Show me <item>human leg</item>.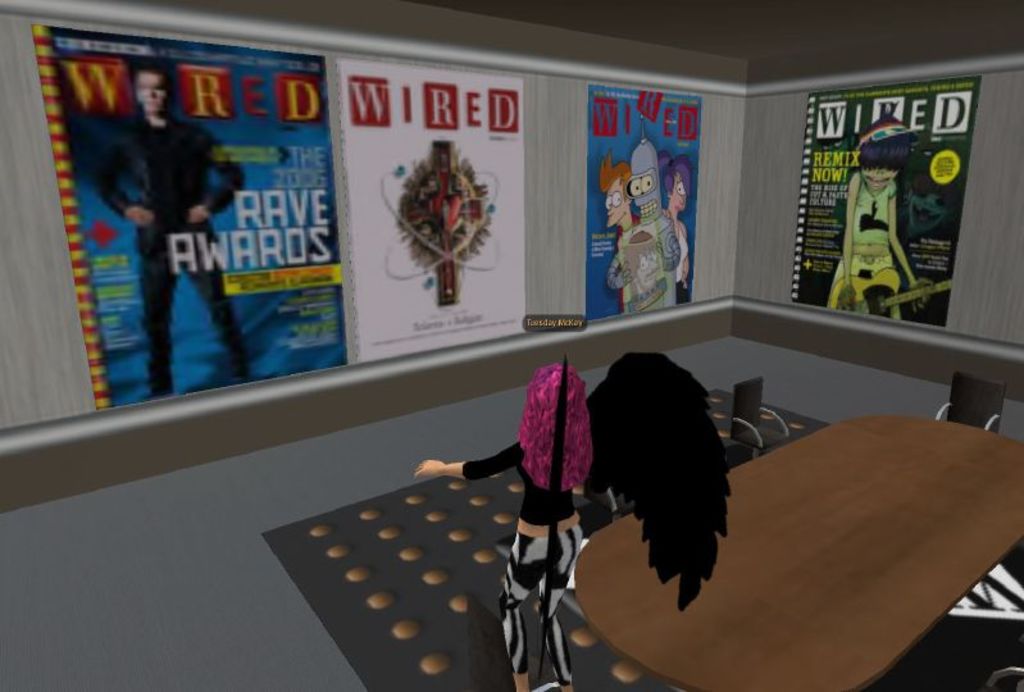
<item>human leg</item> is here: 178, 217, 249, 378.
